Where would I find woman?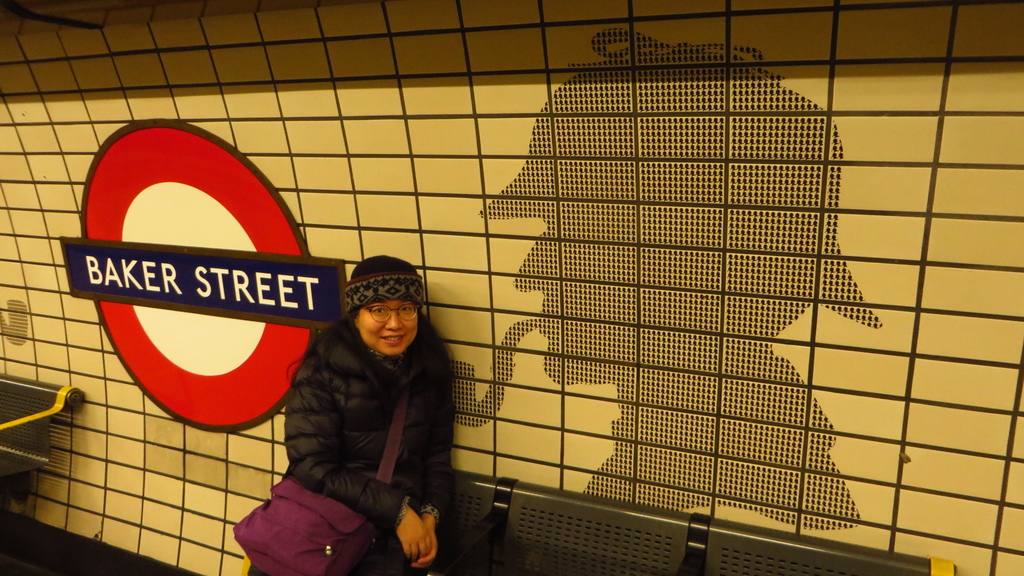
At bbox(244, 256, 467, 575).
